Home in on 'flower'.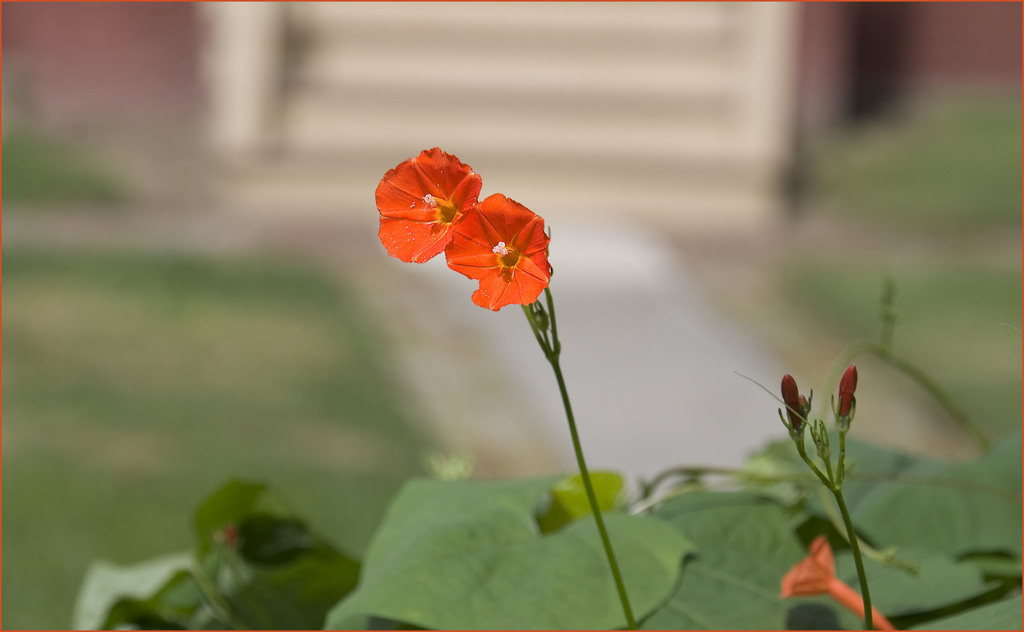
Homed in at [left=369, top=142, right=483, bottom=267].
